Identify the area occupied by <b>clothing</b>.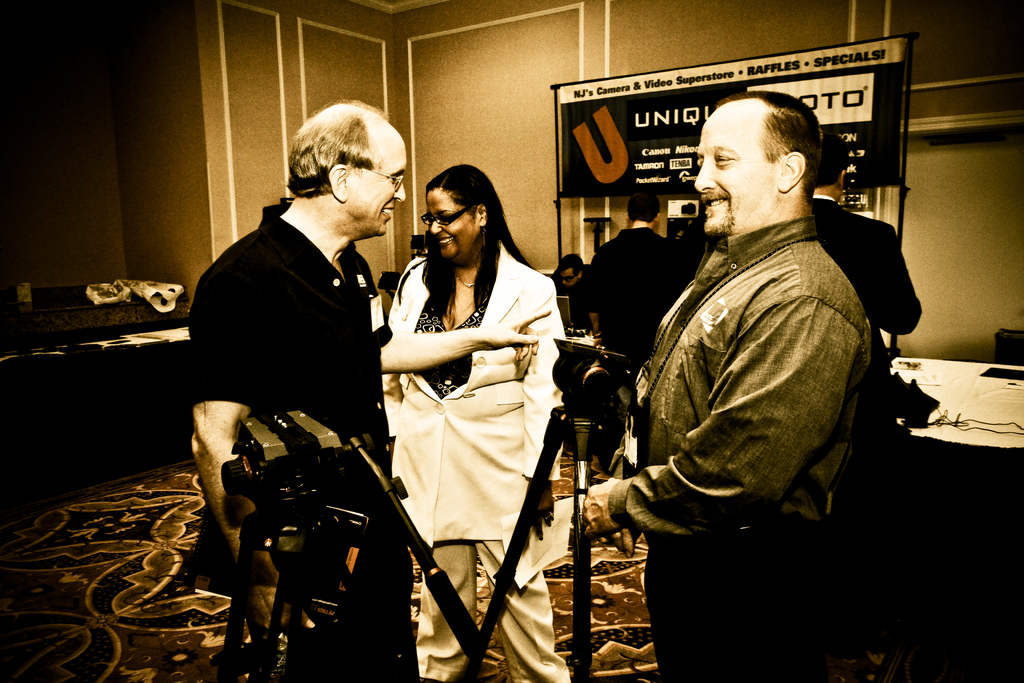
Area: x1=580, y1=226, x2=675, y2=413.
